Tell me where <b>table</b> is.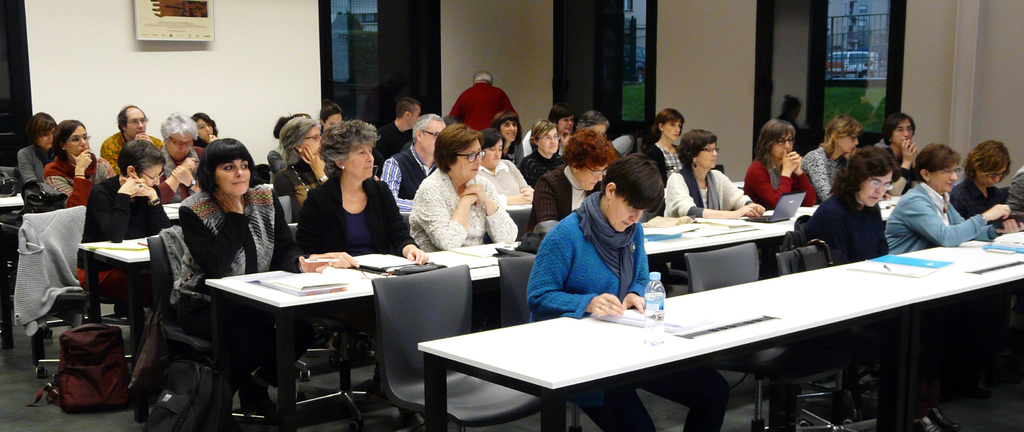
<b>table</b> is at (left=0, top=190, right=27, bottom=279).
